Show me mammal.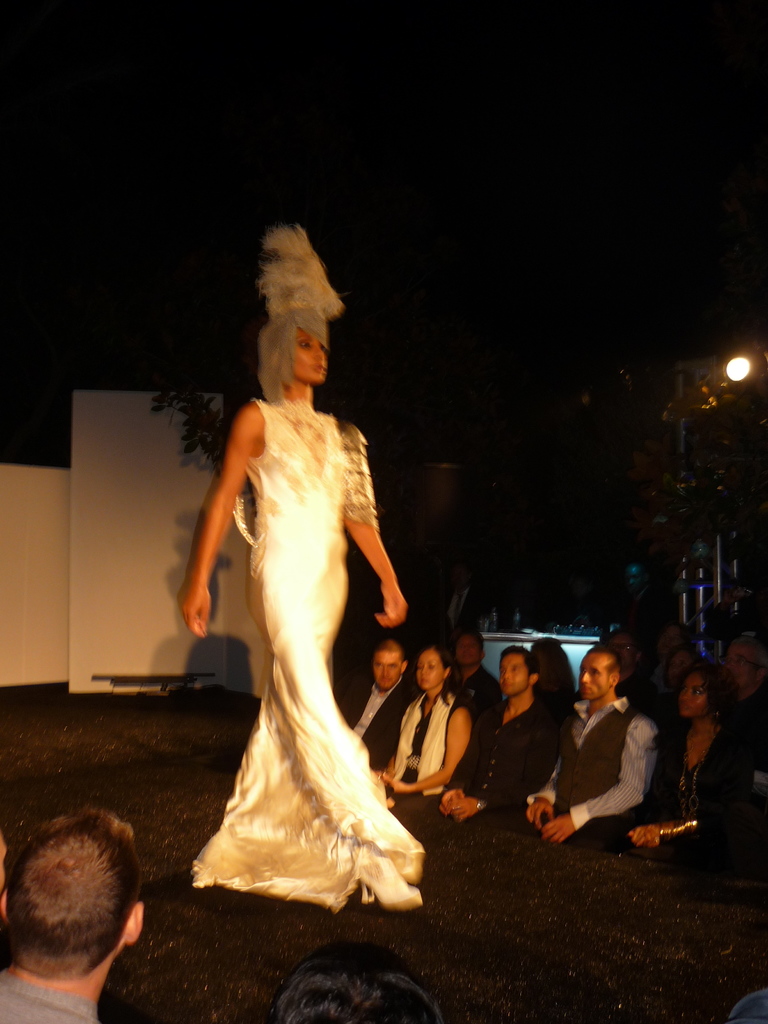
mammal is here: (522, 646, 655, 839).
